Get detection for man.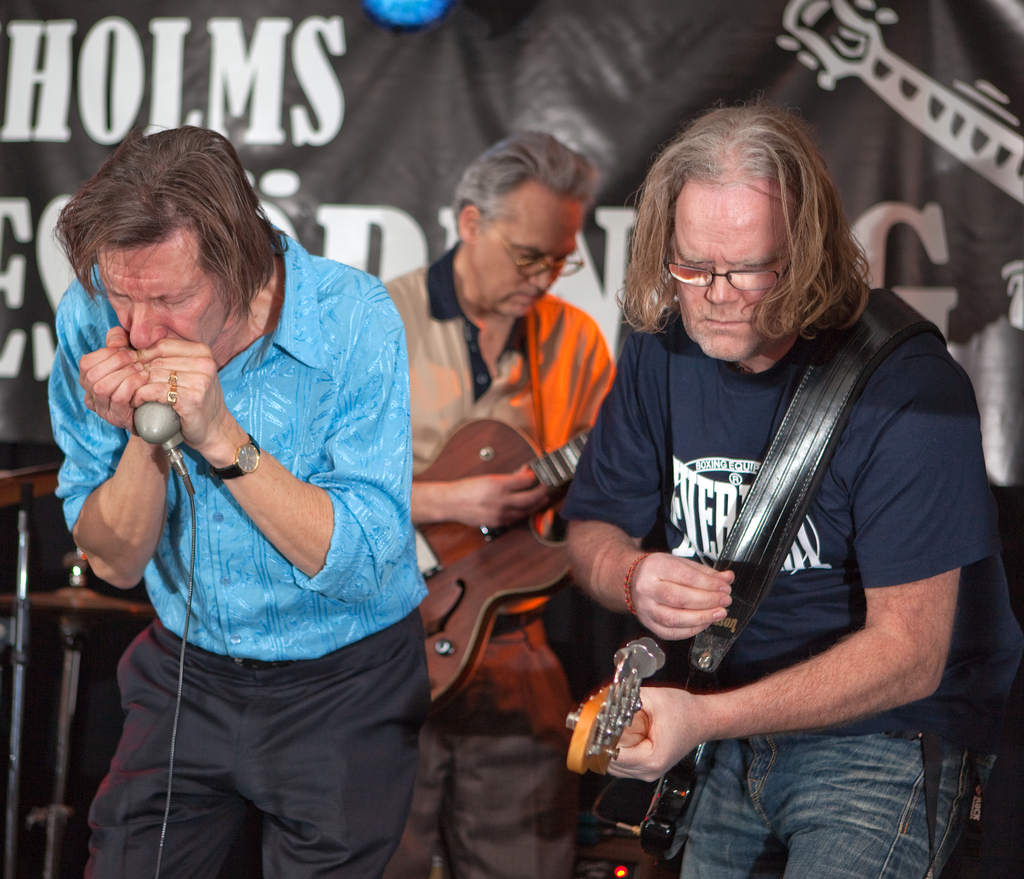
Detection: detection(52, 104, 440, 860).
